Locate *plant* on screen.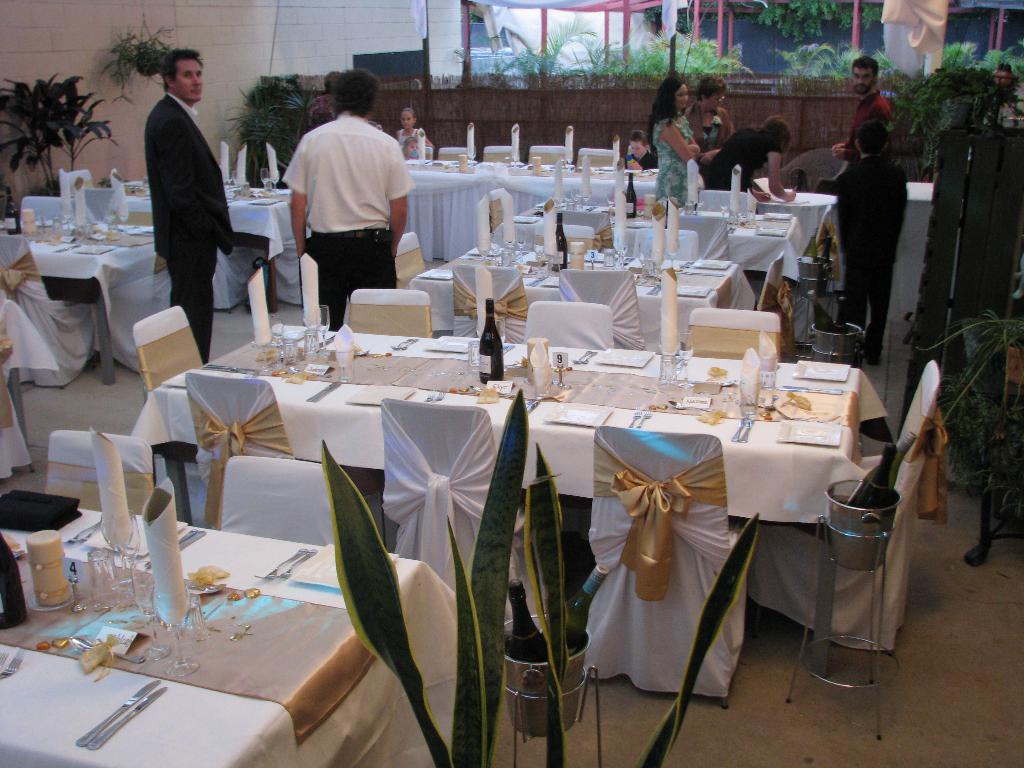
On screen at 0,56,124,196.
